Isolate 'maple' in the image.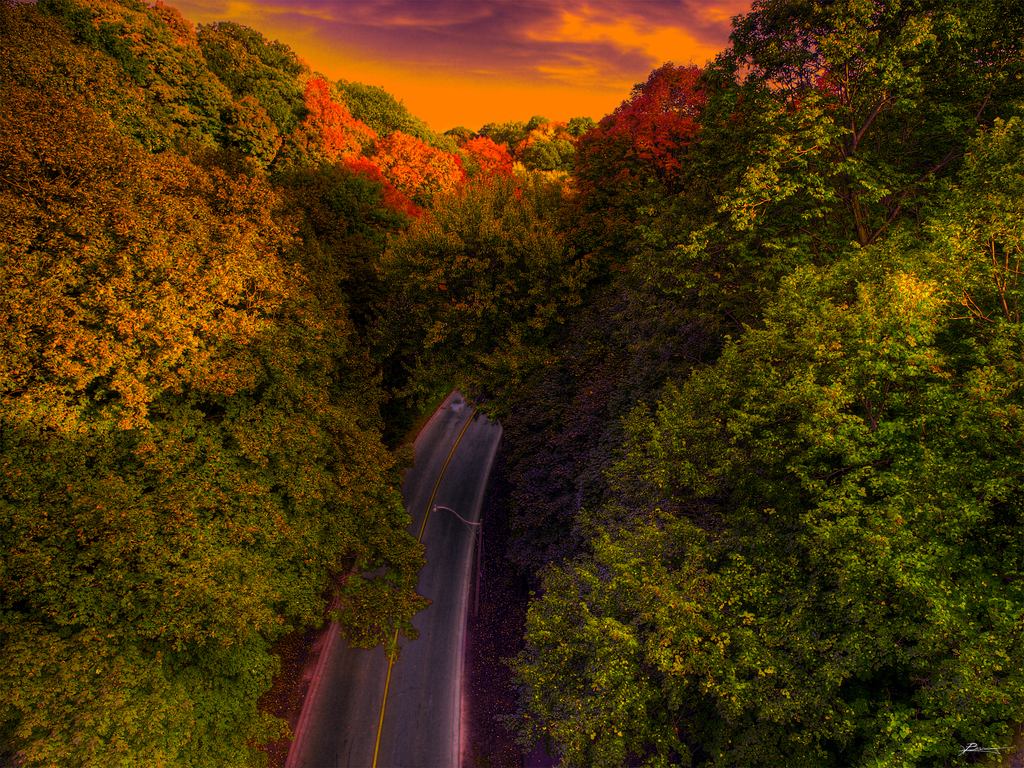
Isolated region: region(634, 63, 716, 148).
